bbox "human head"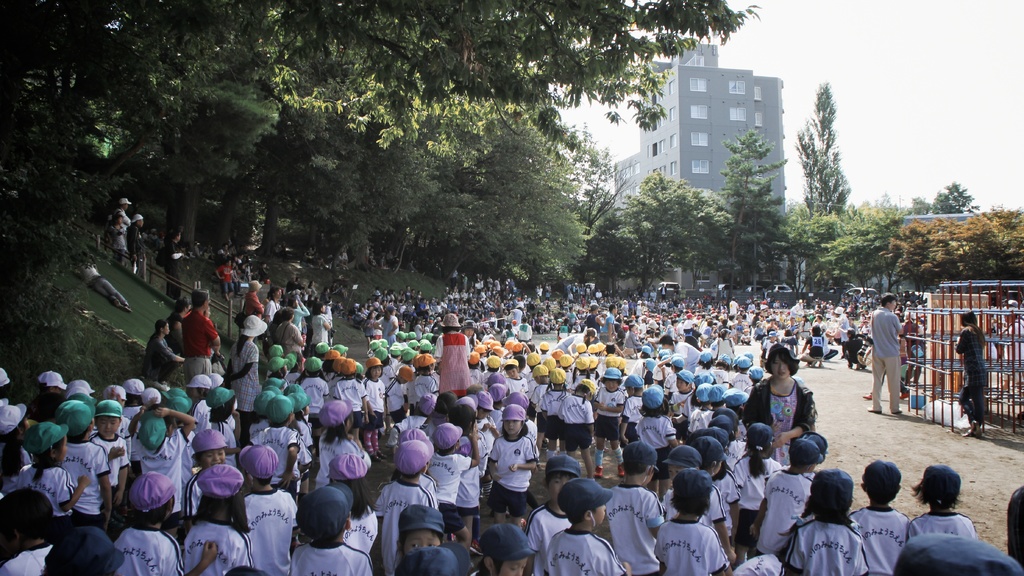
BBox(587, 301, 596, 316)
